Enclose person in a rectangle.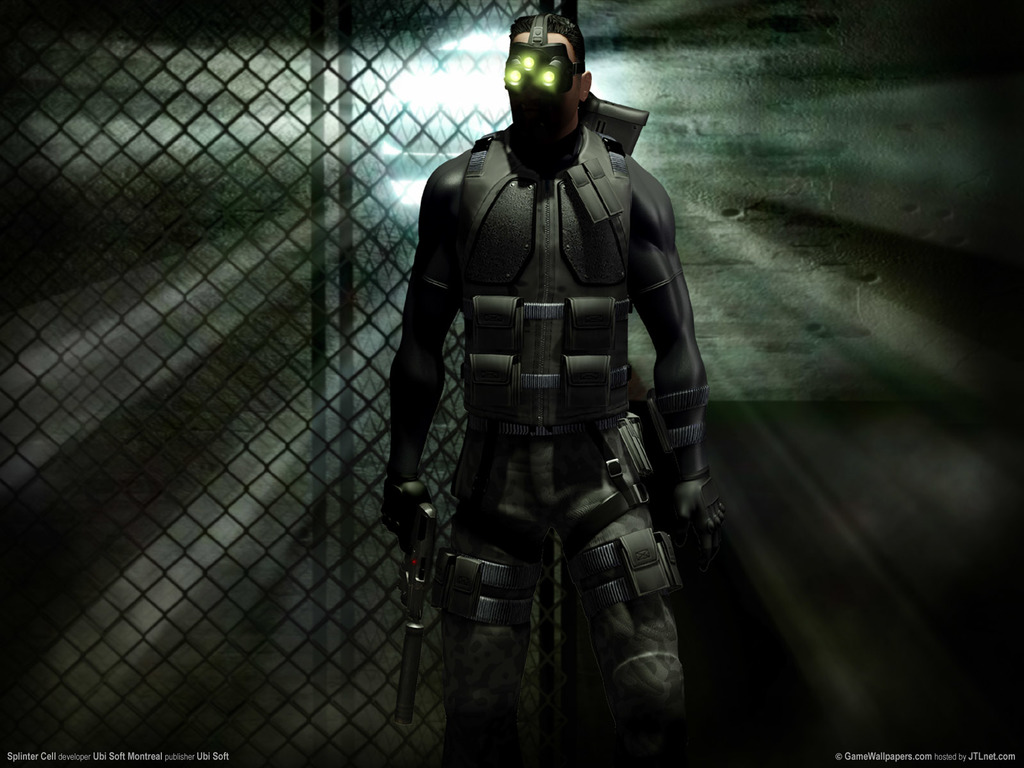
{"x1": 388, "y1": 4, "x2": 712, "y2": 748}.
